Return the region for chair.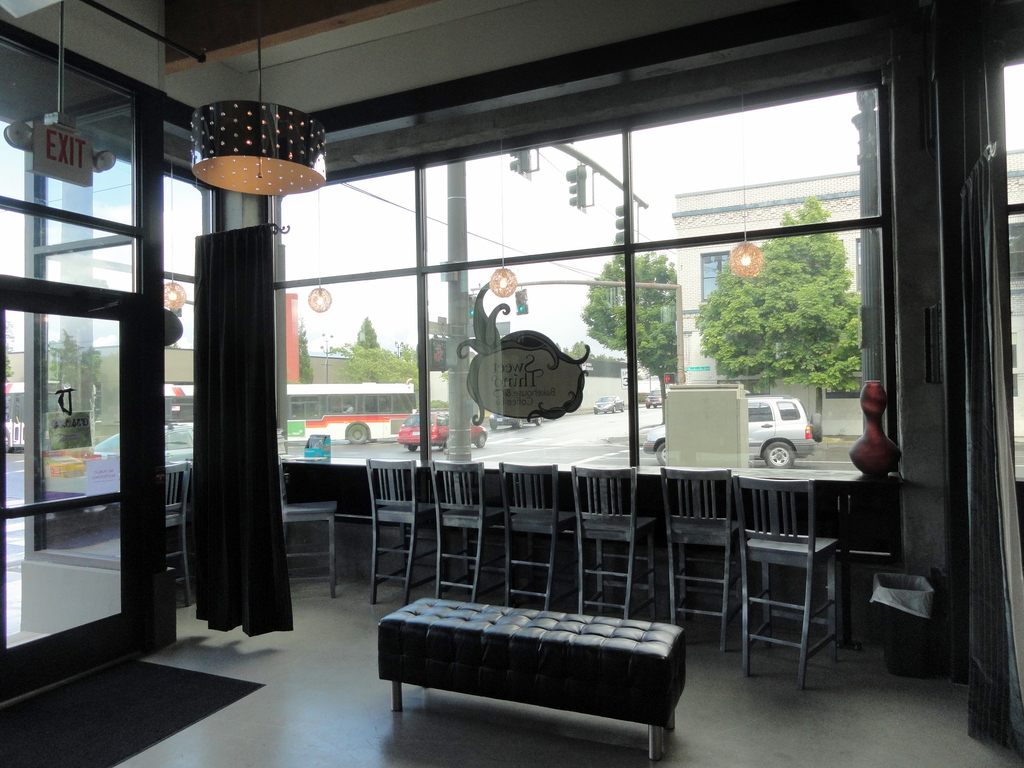
box=[570, 462, 670, 626].
